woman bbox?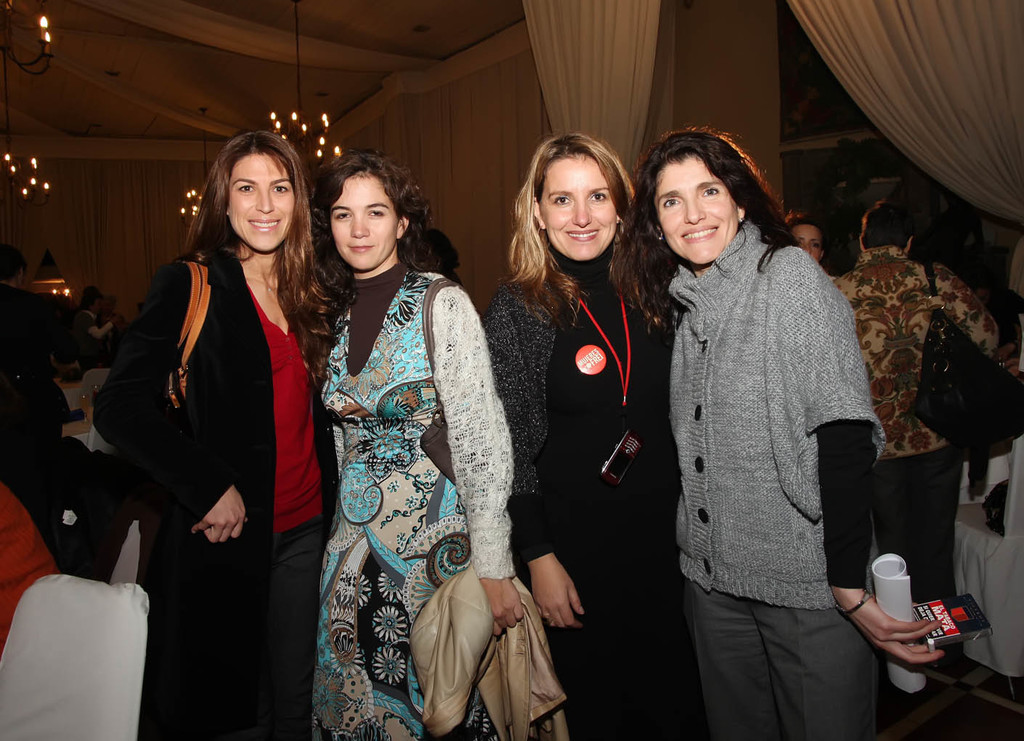
l=605, t=123, r=951, b=740
